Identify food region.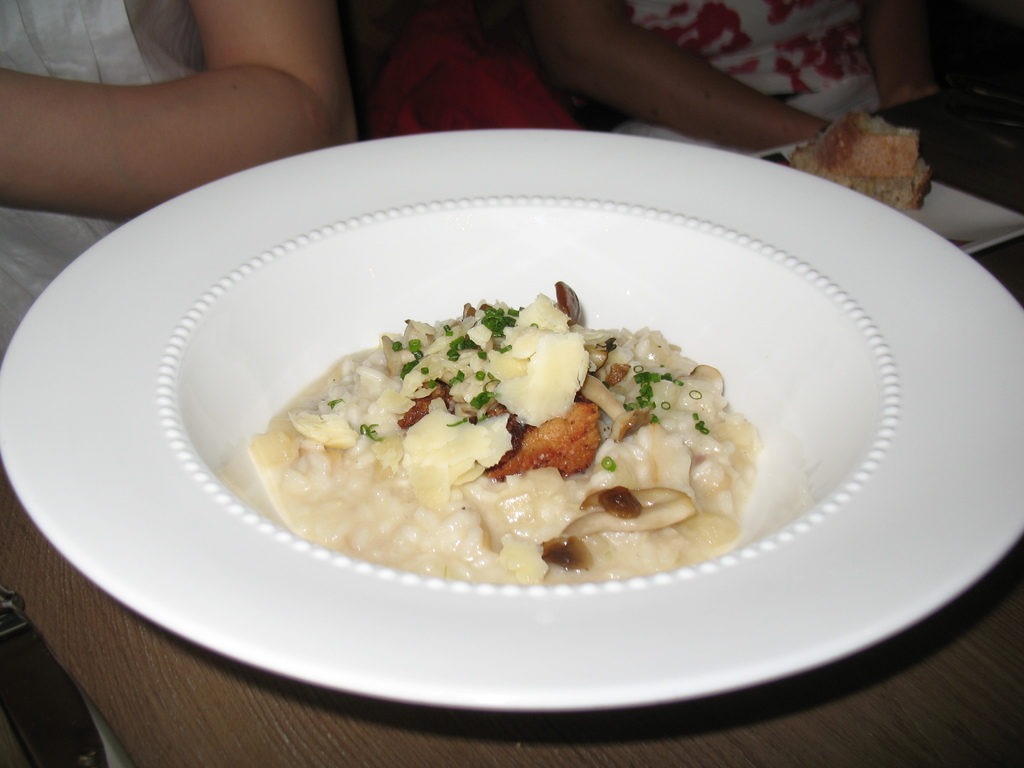
Region: 764 111 934 217.
